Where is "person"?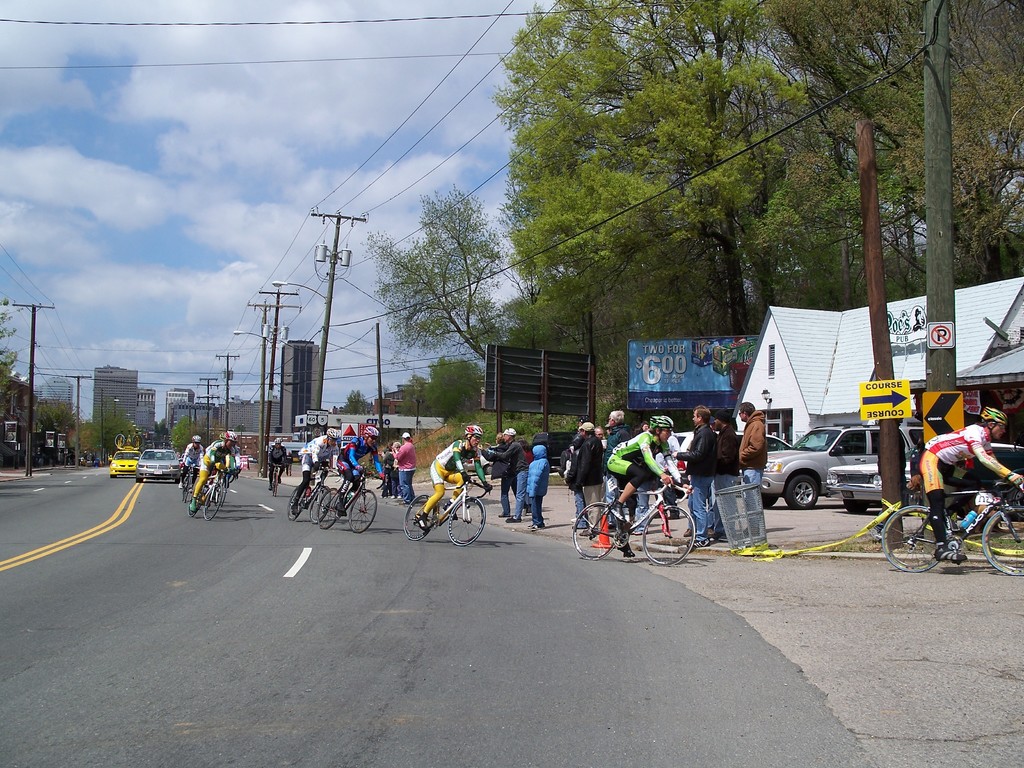
Rect(412, 419, 495, 540).
